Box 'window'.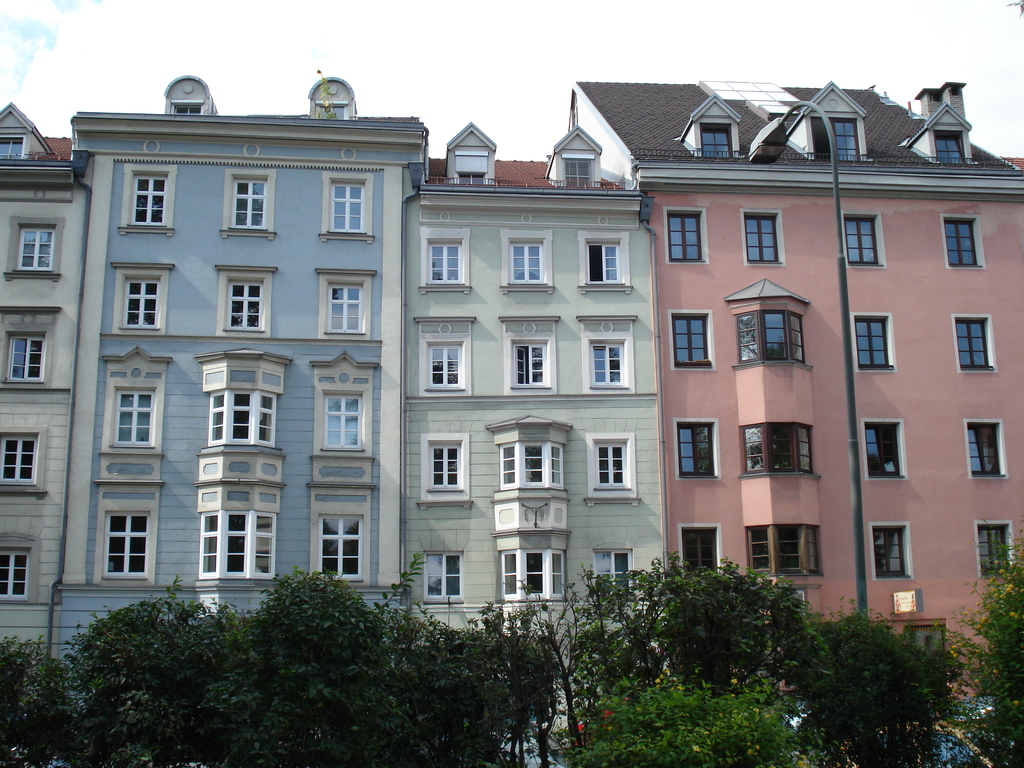
665/209/710/264.
